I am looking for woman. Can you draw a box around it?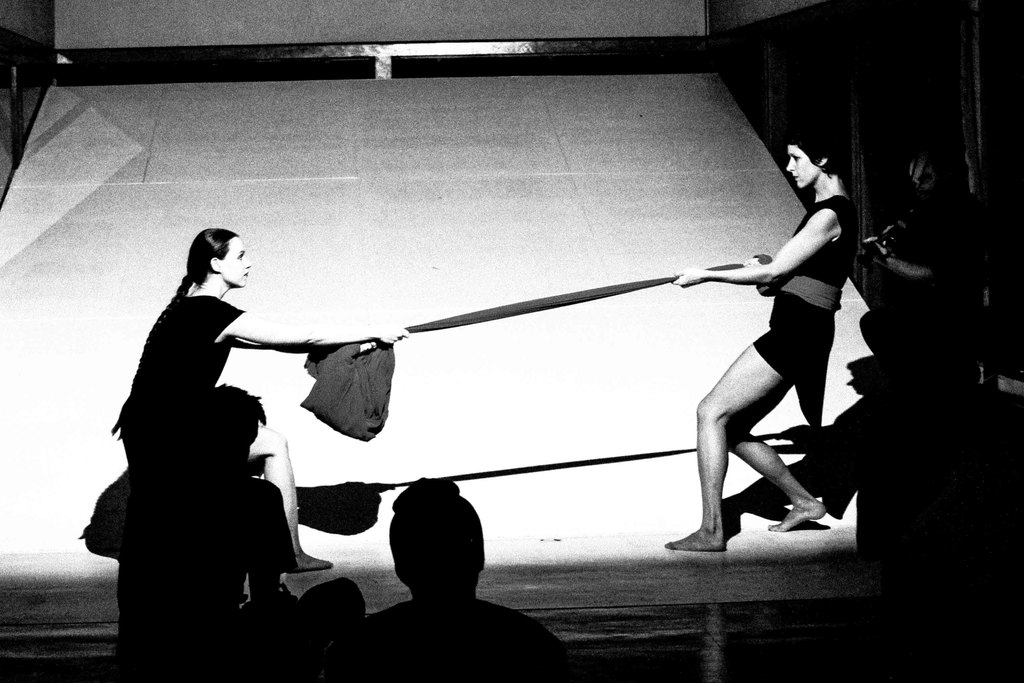
Sure, the bounding box is bbox=(105, 226, 410, 575).
